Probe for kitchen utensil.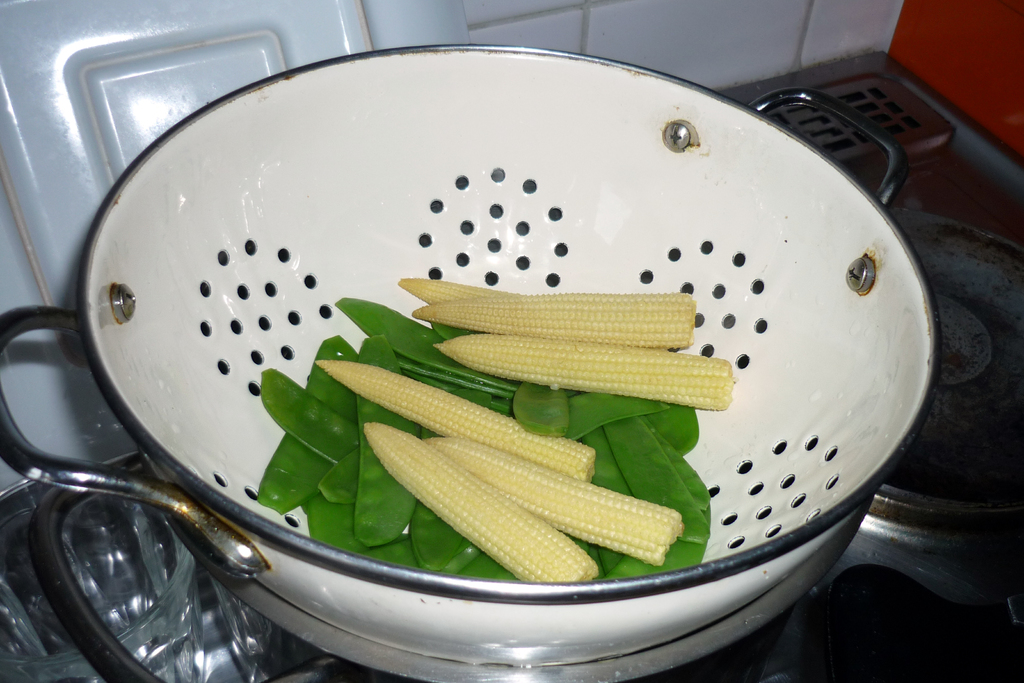
Probe result: (x1=0, y1=46, x2=946, y2=682).
